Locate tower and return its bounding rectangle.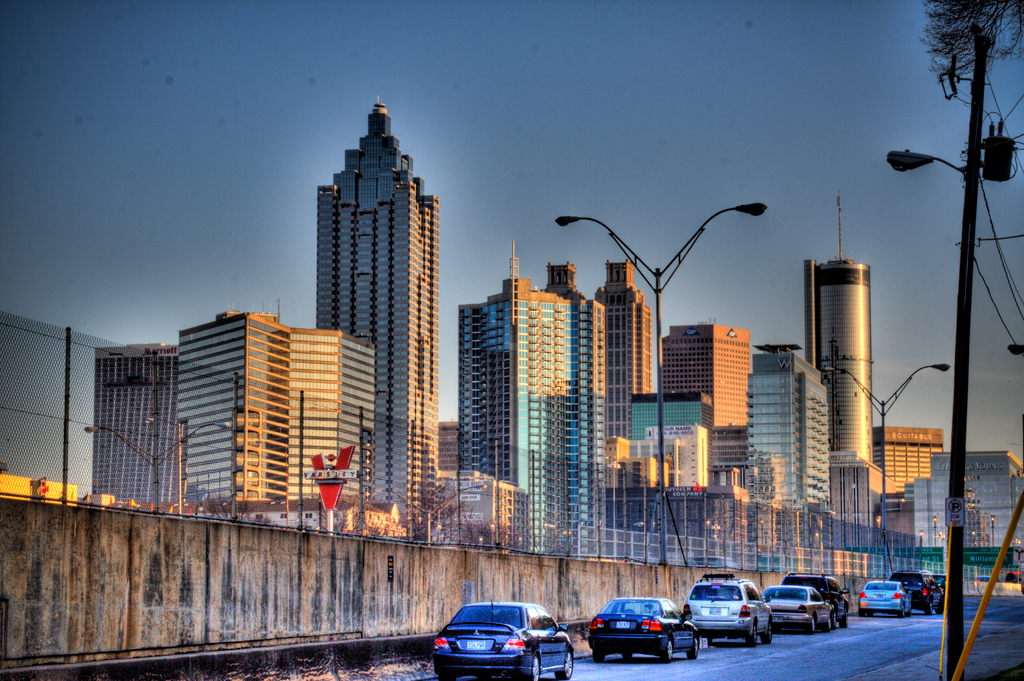
875:410:934:476.
